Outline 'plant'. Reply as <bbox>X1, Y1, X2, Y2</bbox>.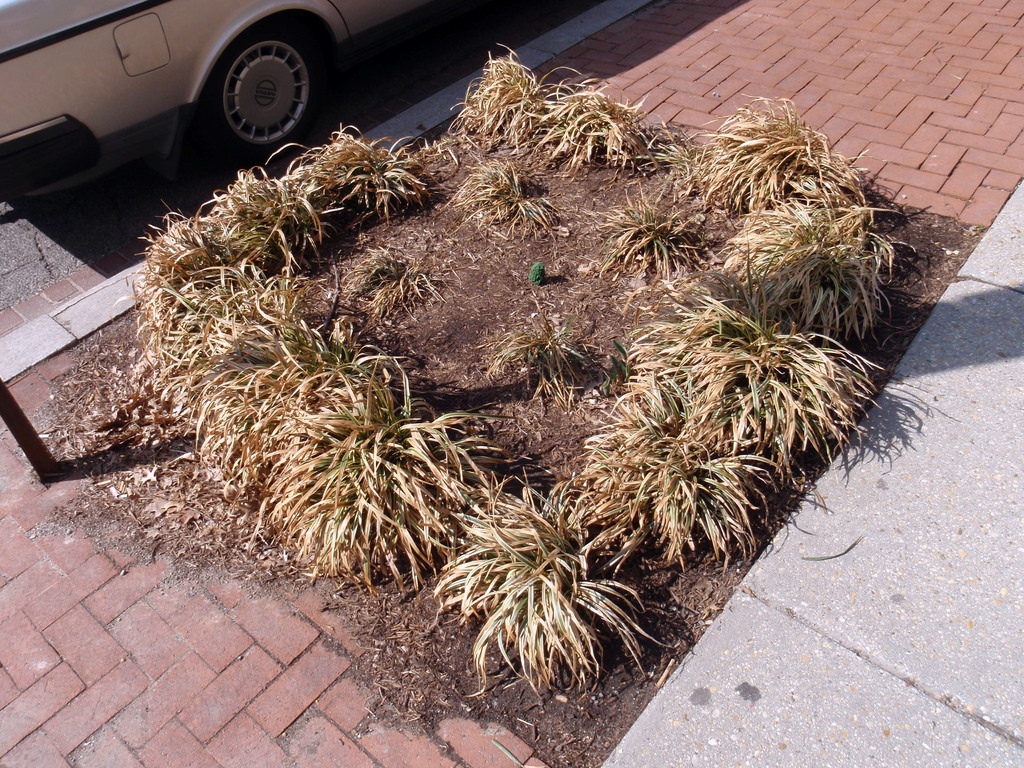
<bbox>451, 47, 552, 149</bbox>.
